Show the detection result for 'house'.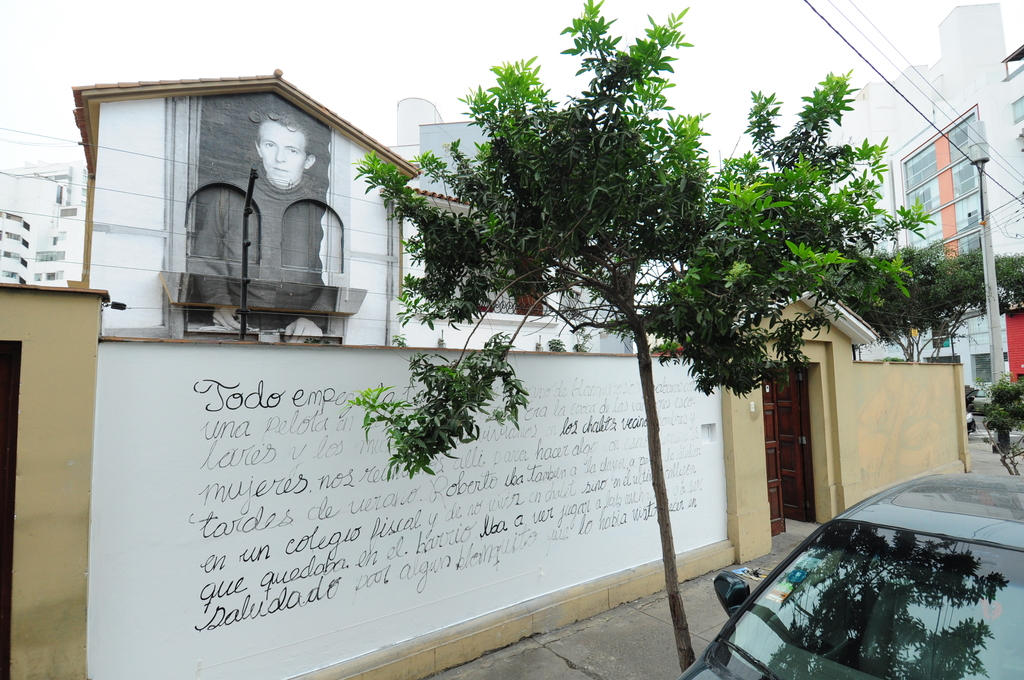
region(381, 85, 642, 352).
